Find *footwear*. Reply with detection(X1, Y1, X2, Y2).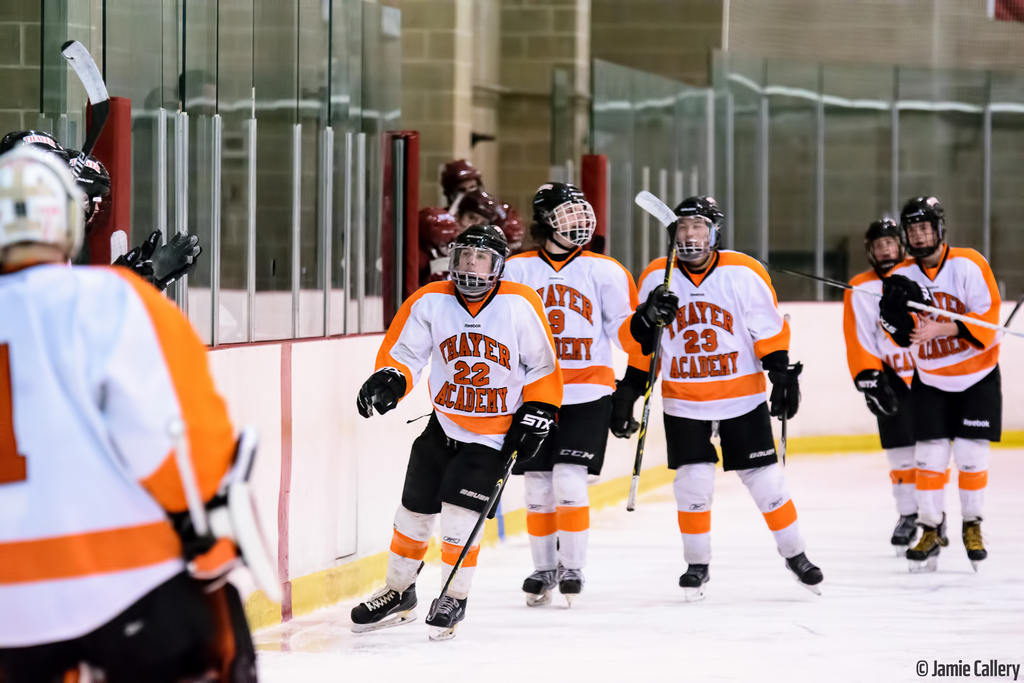
detection(353, 586, 416, 632).
